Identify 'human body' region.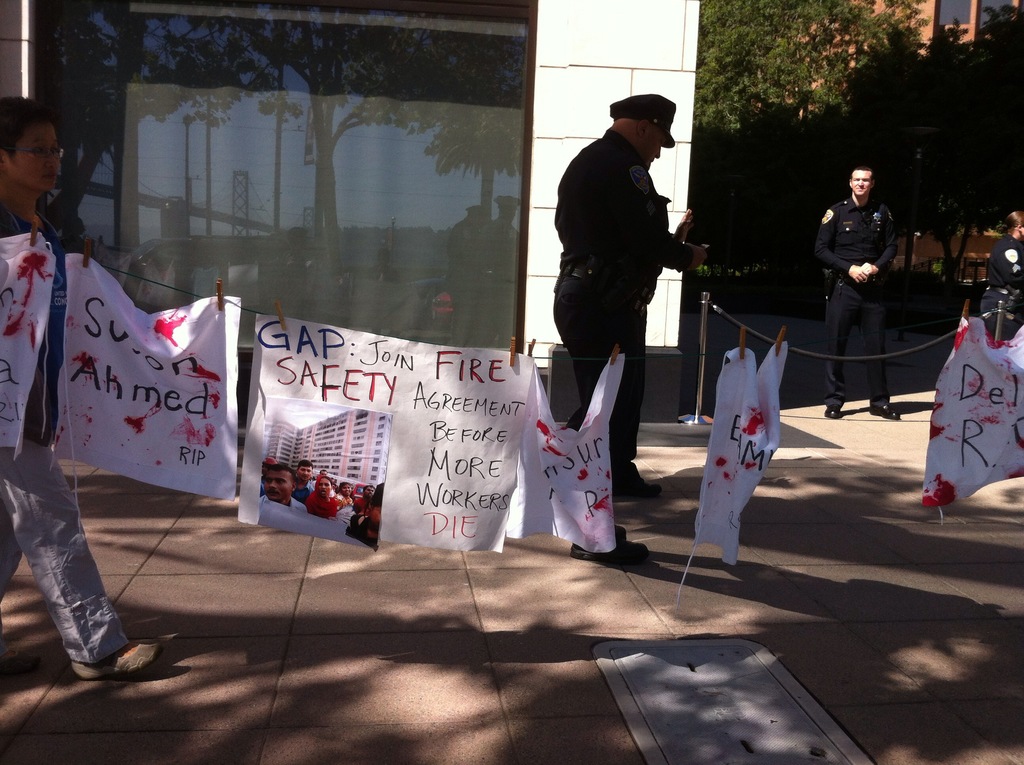
Region: x1=557 y1=92 x2=707 y2=489.
